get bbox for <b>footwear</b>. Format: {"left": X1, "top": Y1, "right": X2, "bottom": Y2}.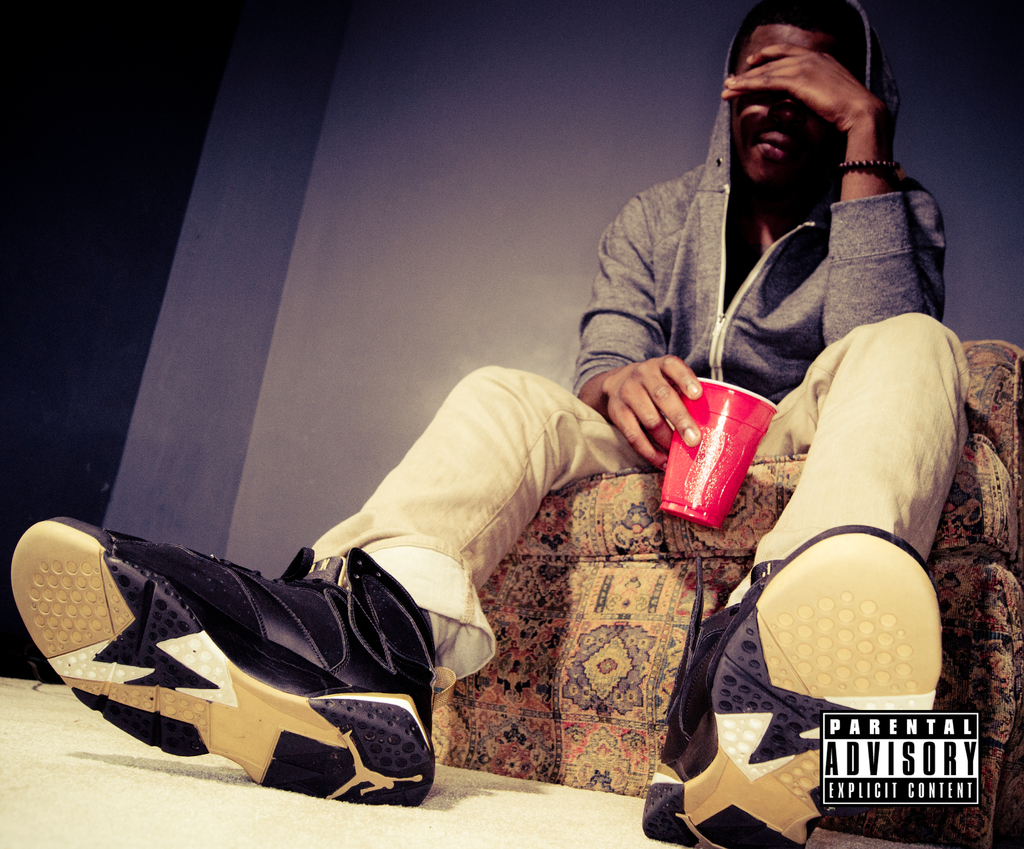
{"left": 637, "top": 524, "right": 949, "bottom": 848}.
